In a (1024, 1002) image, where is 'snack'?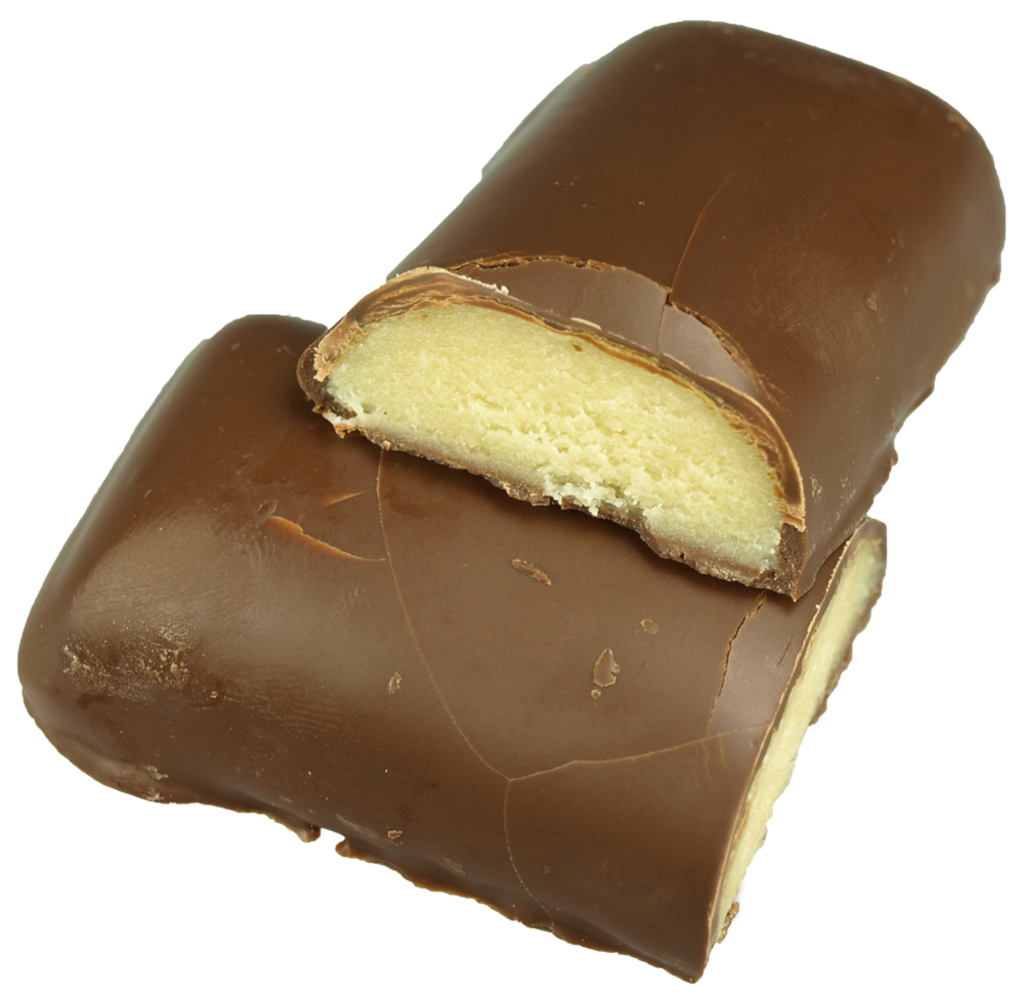
<box>331,137,929,561</box>.
